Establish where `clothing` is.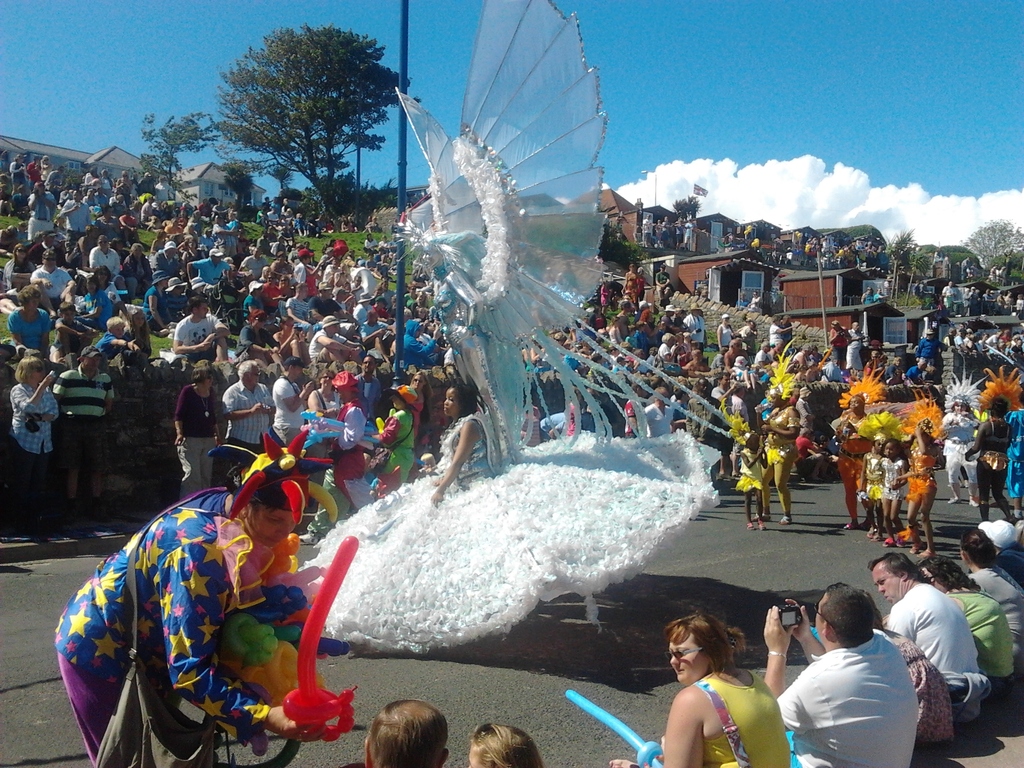
Established at 271 376 300 453.
